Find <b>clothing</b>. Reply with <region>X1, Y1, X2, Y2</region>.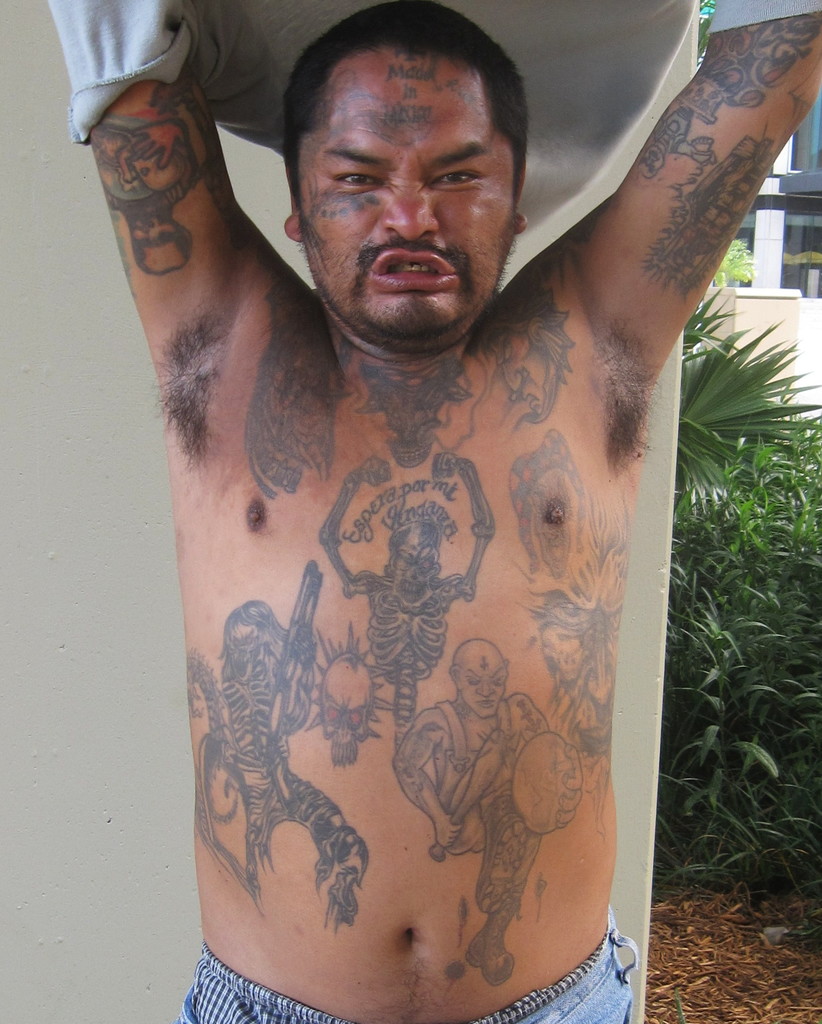
<region>182, 915, 630, 1023</region>.
